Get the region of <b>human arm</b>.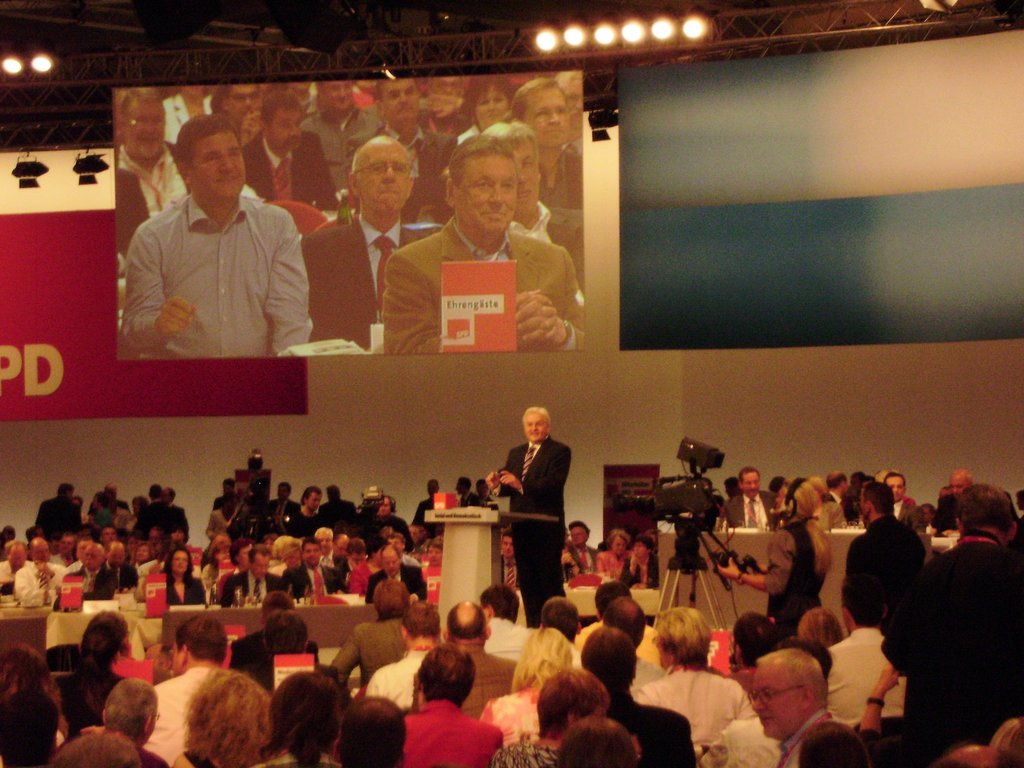
[504, 279, 573, 362].
